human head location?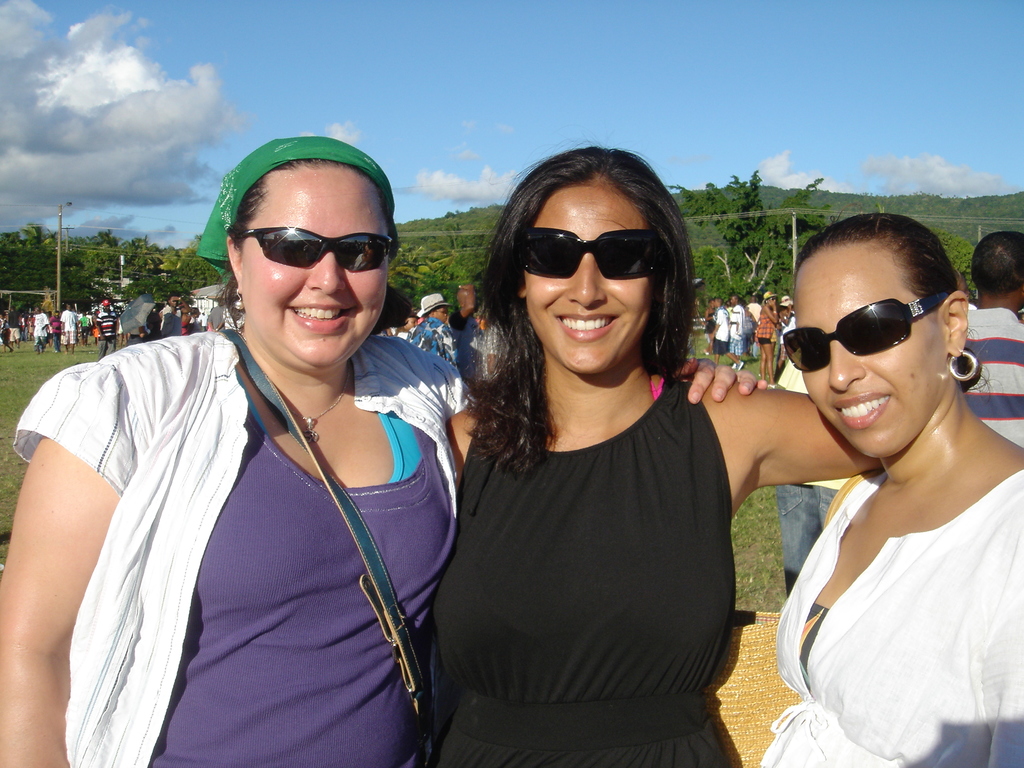
region(479, 155, 703, 360)
